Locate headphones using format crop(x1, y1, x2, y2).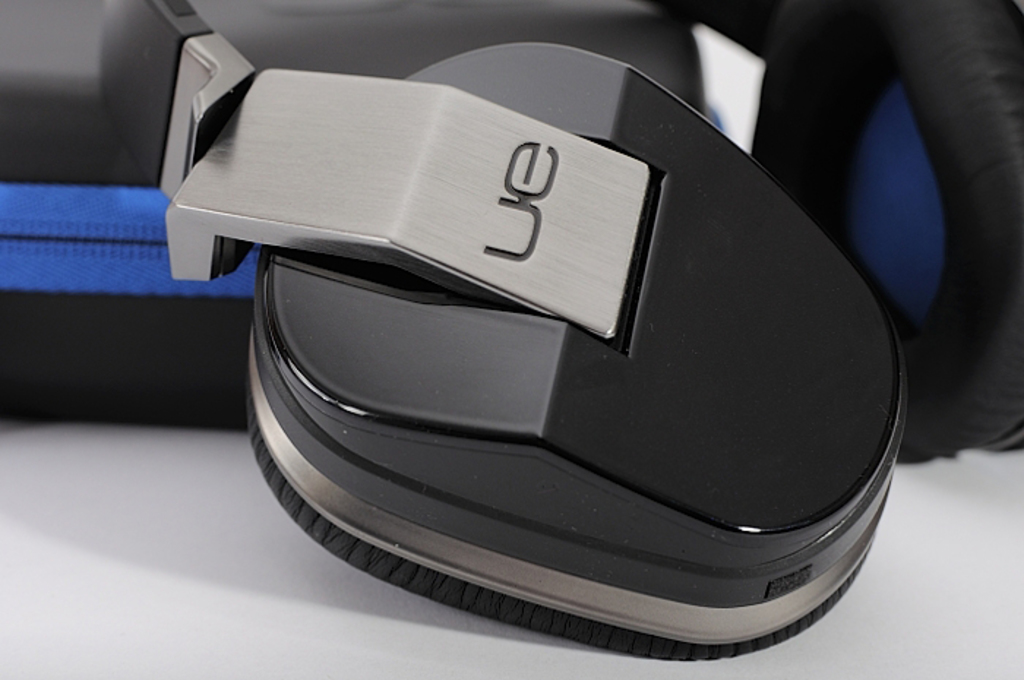
crop(92, 0, 1023, 655).
